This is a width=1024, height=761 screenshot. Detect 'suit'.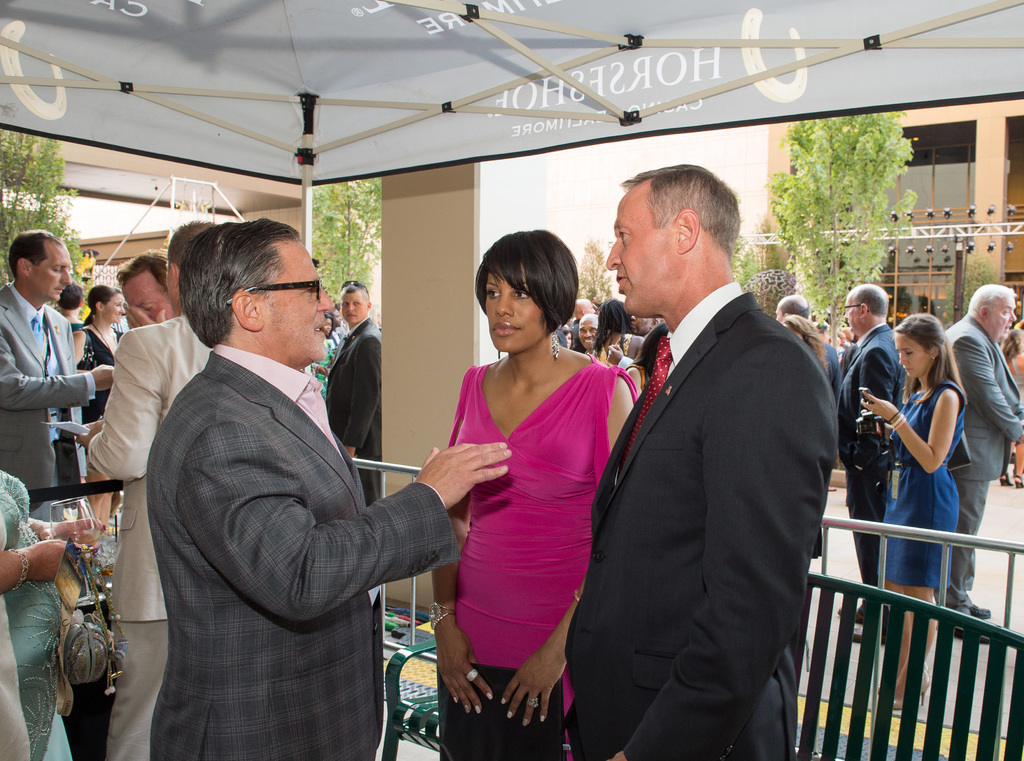
838:323:905:581.
